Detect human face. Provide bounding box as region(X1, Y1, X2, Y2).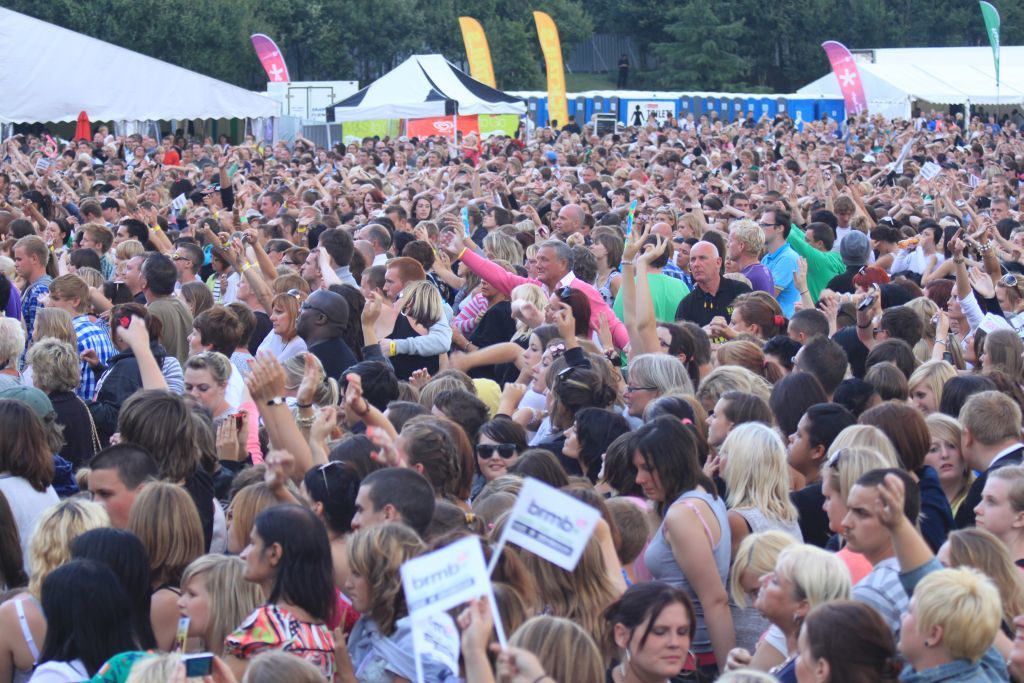
region(260, 195, 277, 215).
